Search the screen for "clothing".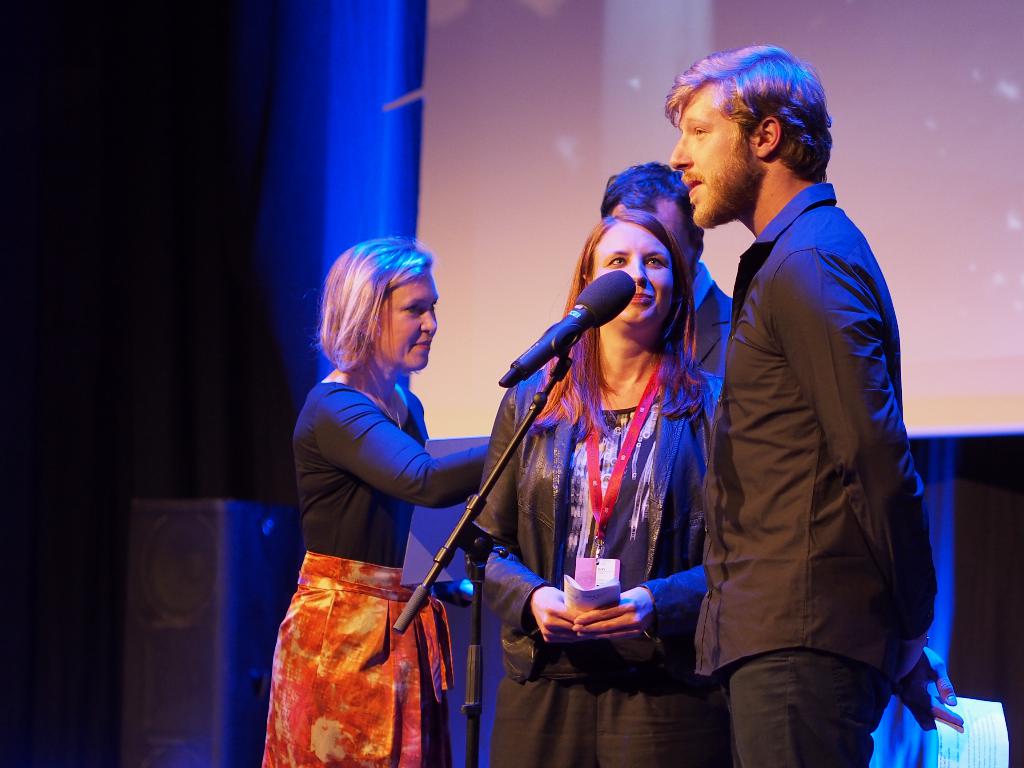
Found at (269,318,474,737).
